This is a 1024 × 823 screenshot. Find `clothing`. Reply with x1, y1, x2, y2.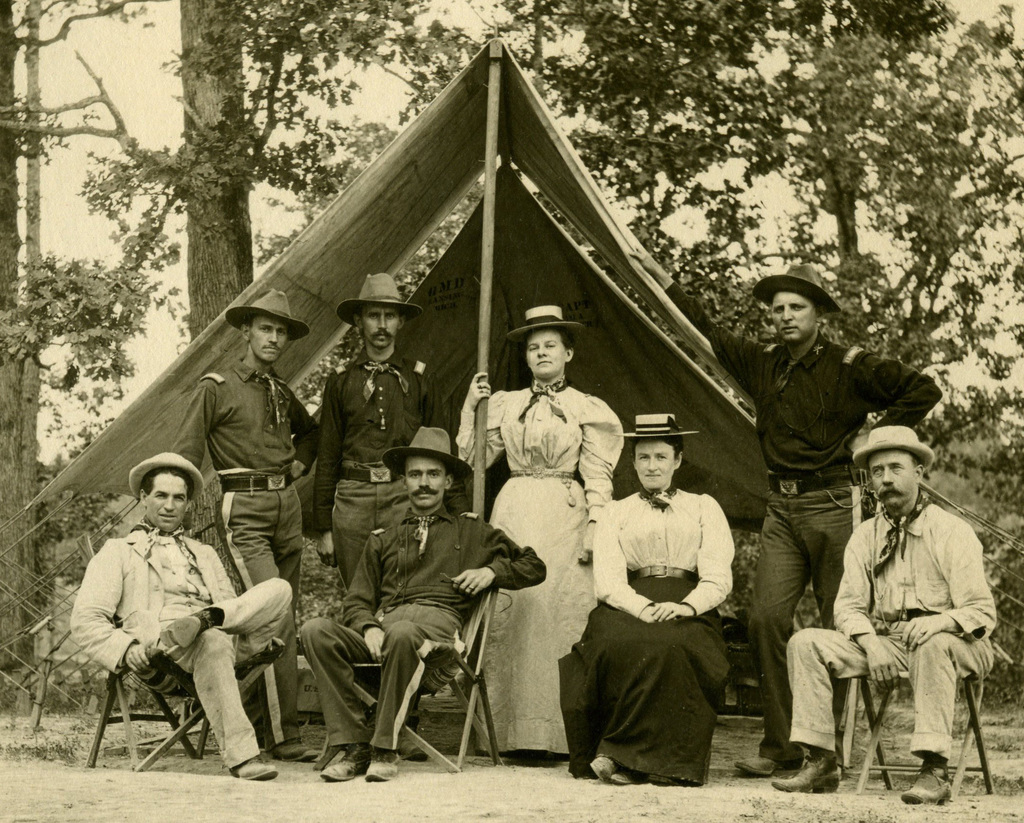
314, 353, 446, 587.
